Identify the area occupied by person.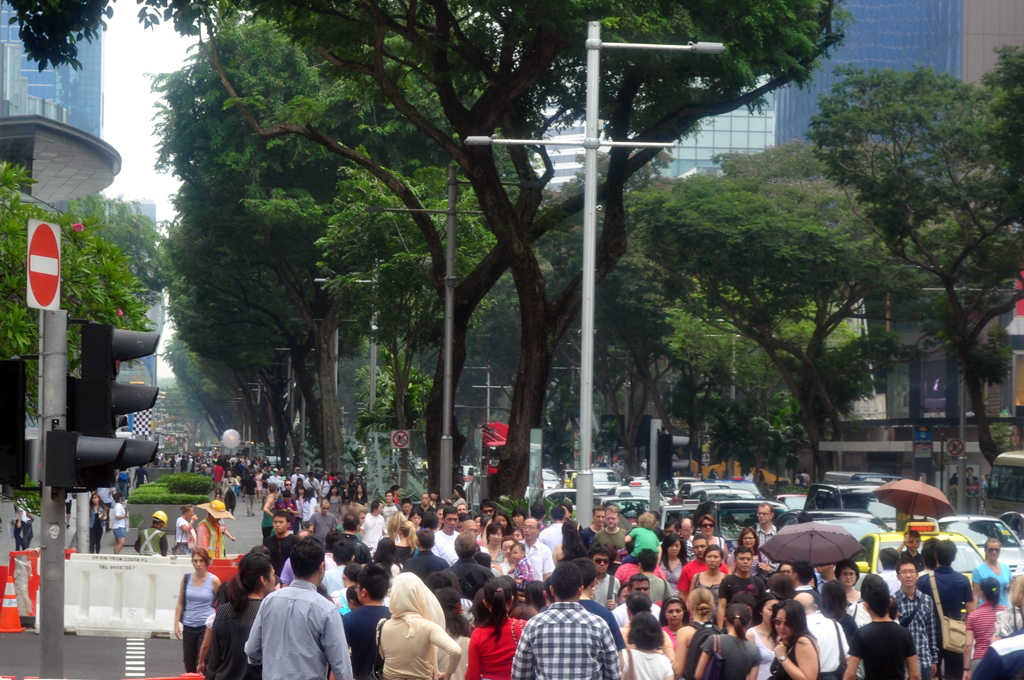
Area: select_region(593, 509, 617, 534).
